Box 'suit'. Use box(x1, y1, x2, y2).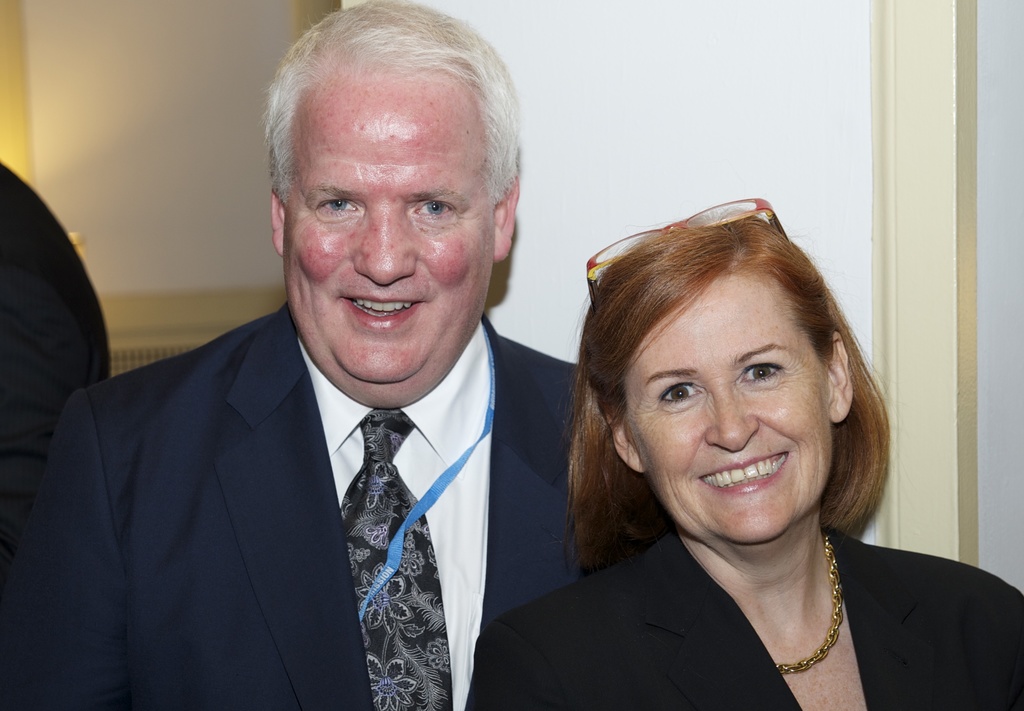
box(461, 525, 1023, 710).
